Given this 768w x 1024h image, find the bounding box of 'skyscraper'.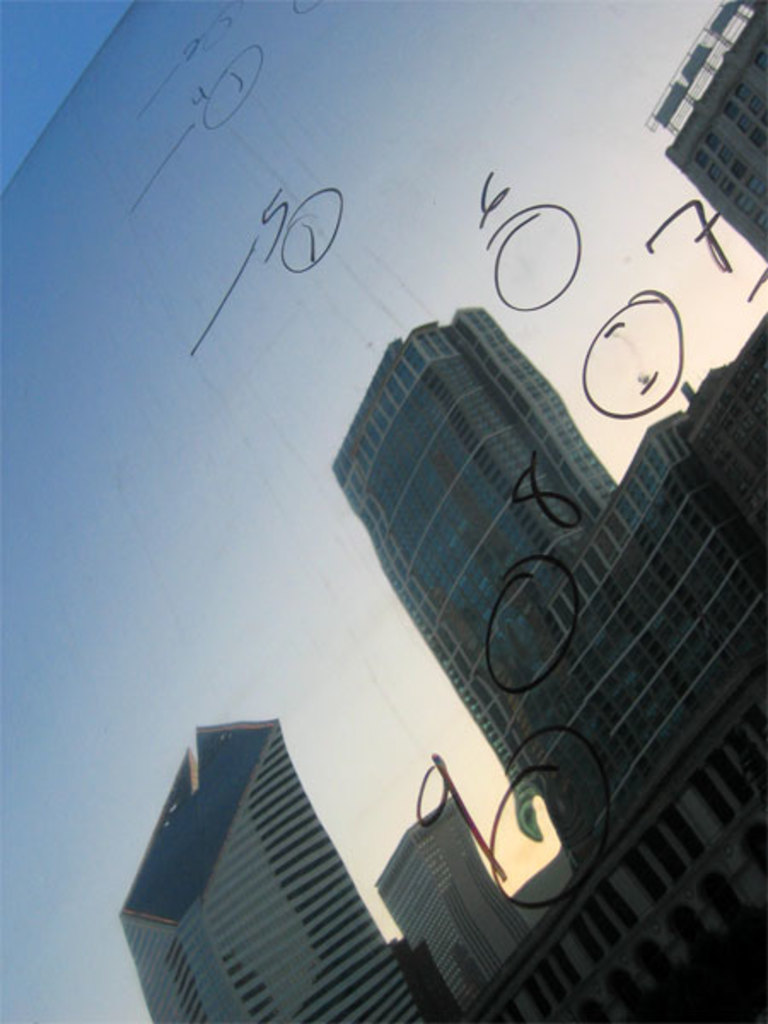
357 795 538 1010.
